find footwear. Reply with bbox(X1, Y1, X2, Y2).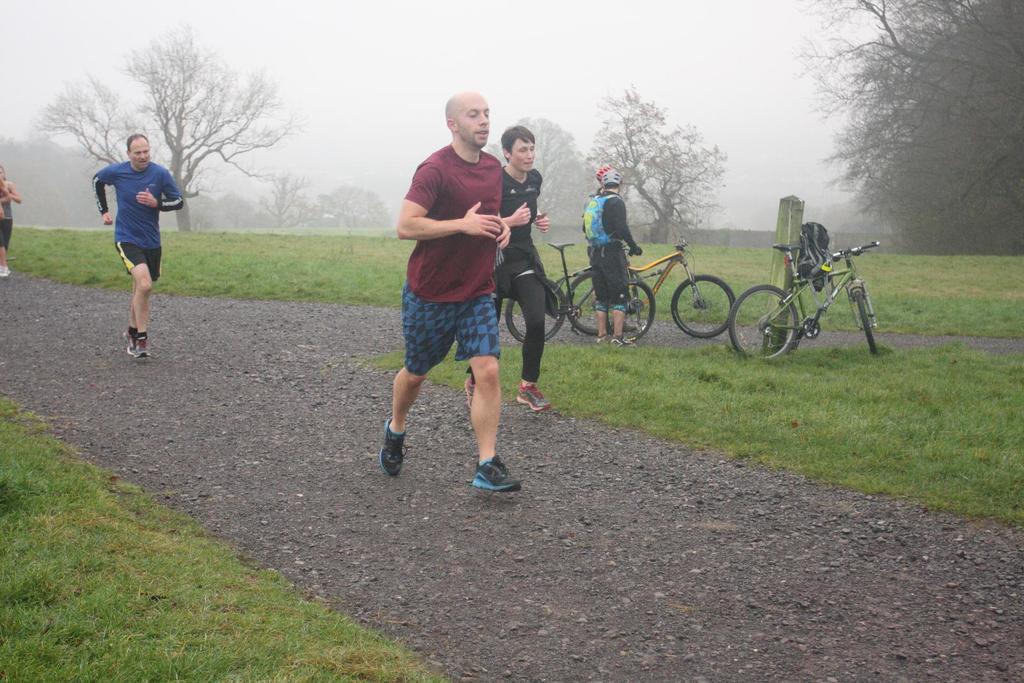
bbox(121, 330, 140, 357).
